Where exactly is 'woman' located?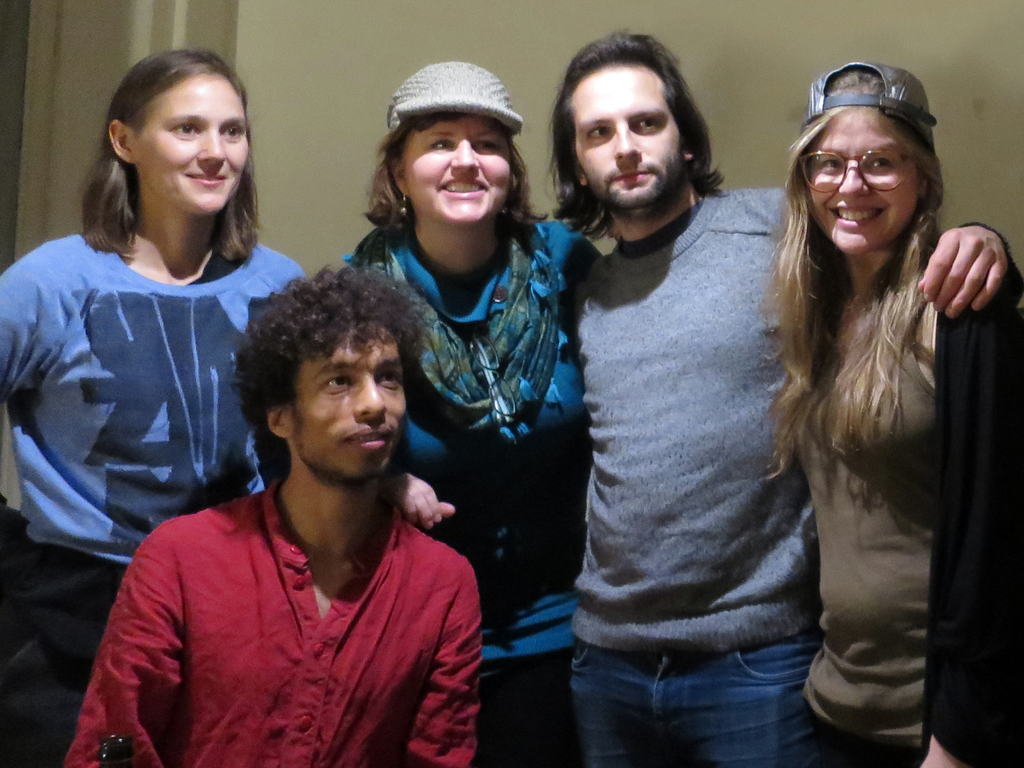
Its bounding box is {"x1": 0, "y1": 45, "x2": 313, "y2": 767}.
